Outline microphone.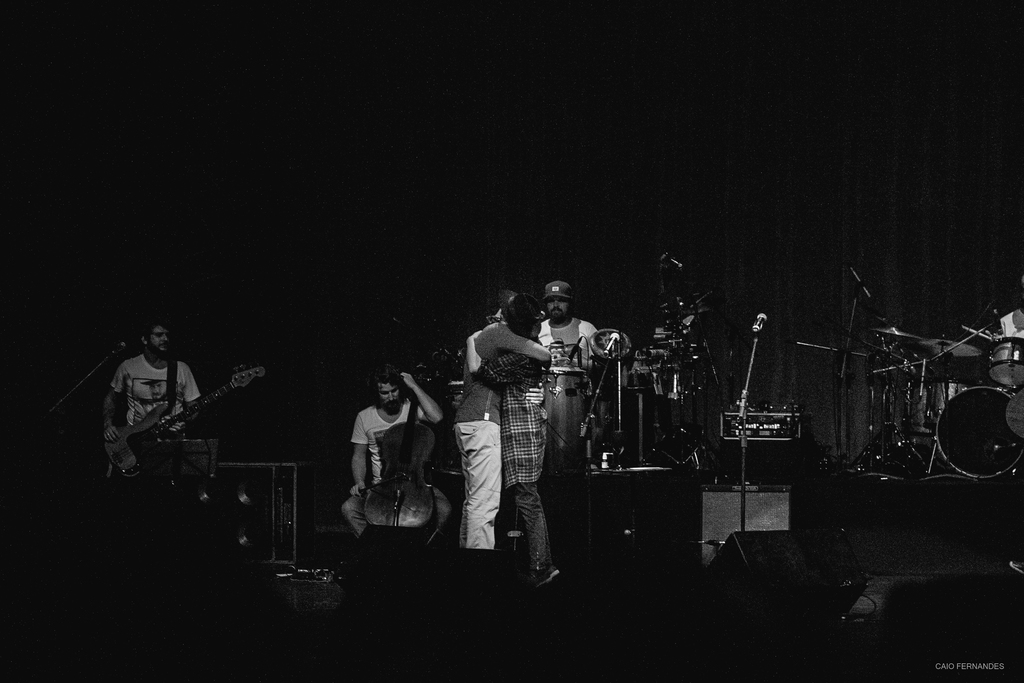
Outline: {"x1": 756, "y1": 314, "x2": 765, "y2": 330}.
